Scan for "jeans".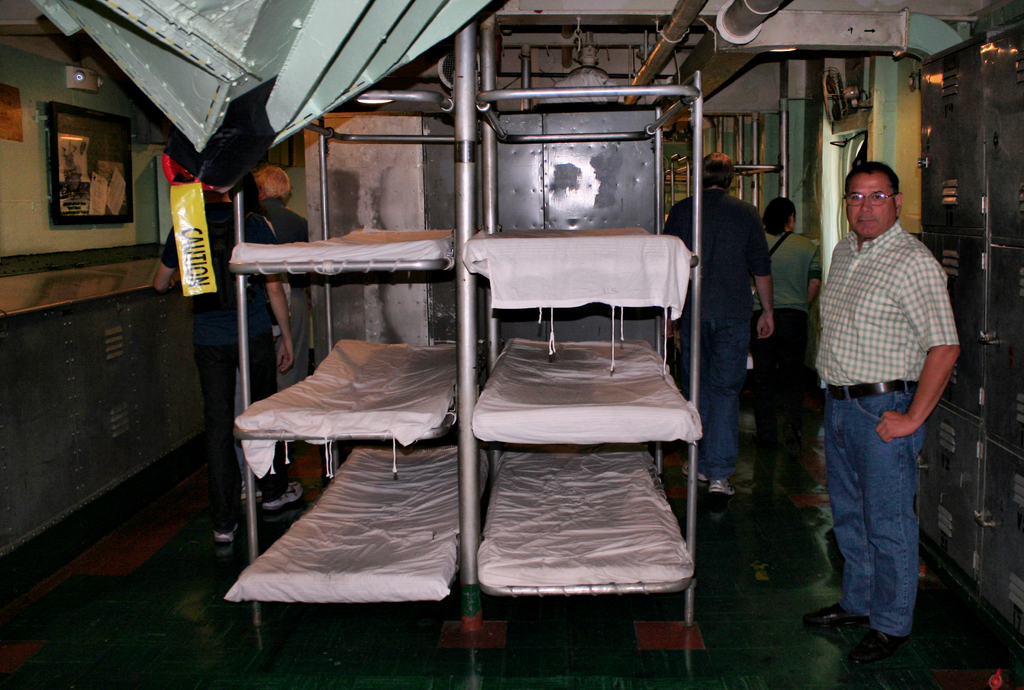
Scan result: x1=200, y1=326, x2=288, y2=528.
